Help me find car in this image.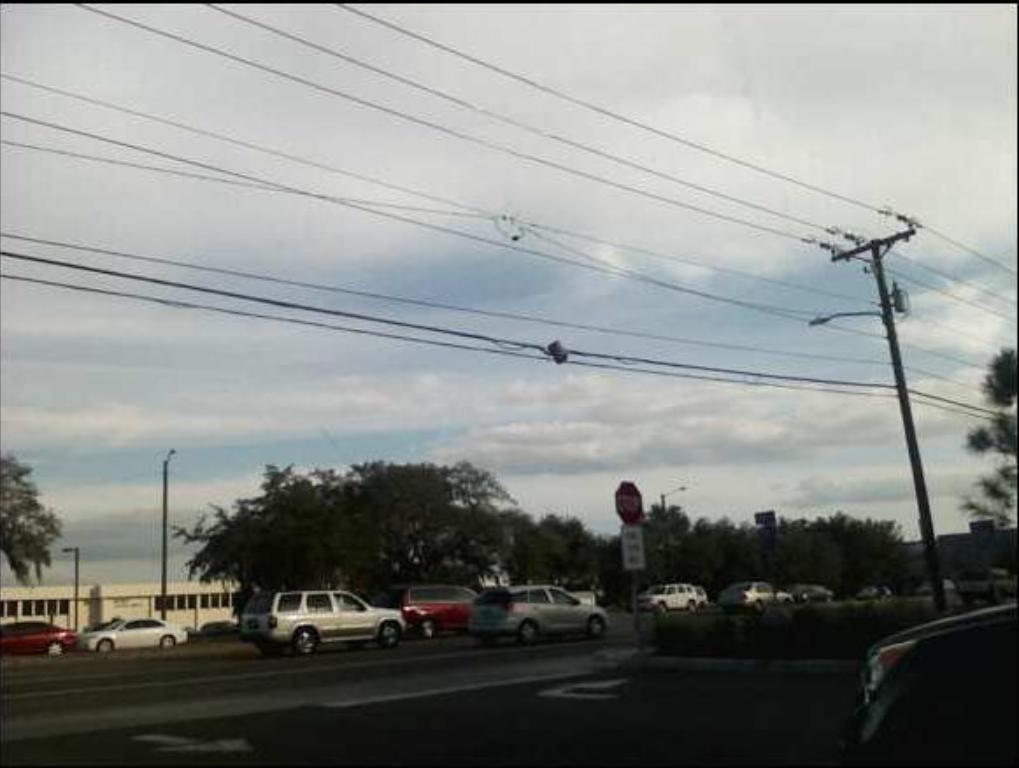
Found it: region(695, 584, 710, 612).
